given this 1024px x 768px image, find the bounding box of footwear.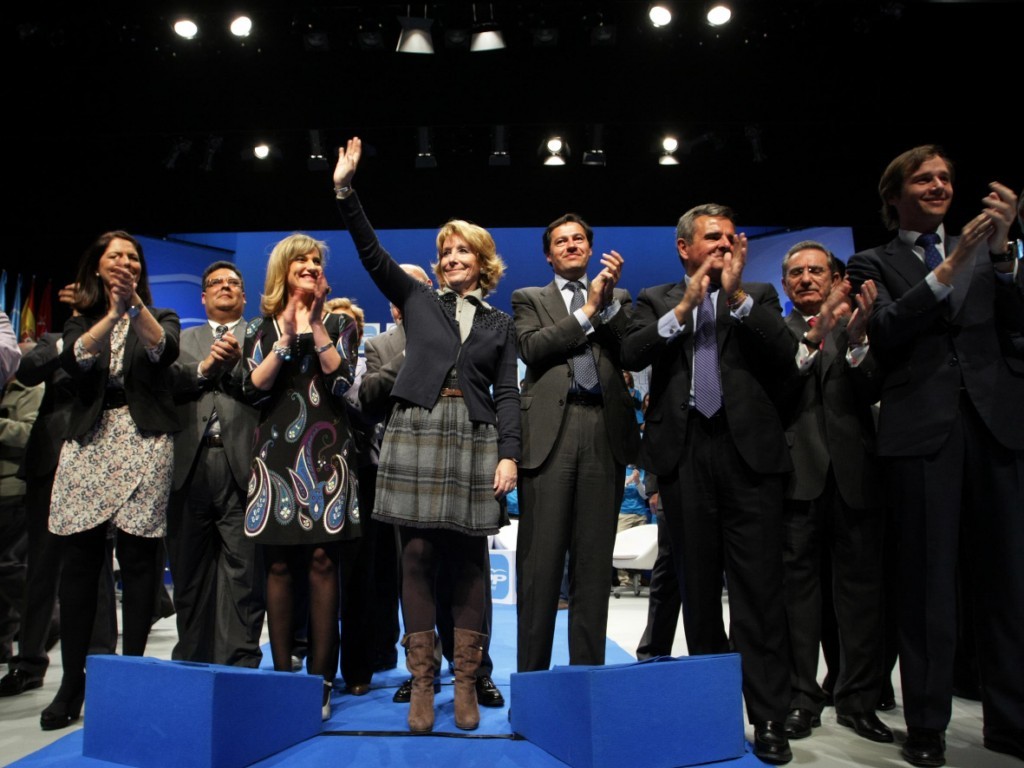
Rect(900, 727, 943, 767).
